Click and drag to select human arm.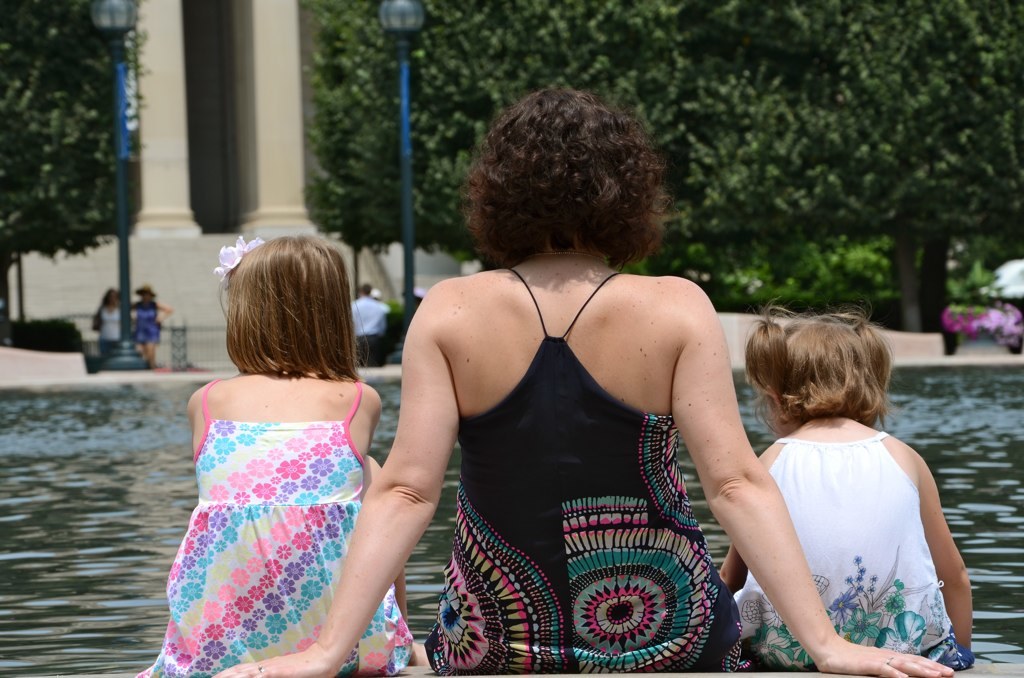
Selection: region(211, 306, 458, 677).
